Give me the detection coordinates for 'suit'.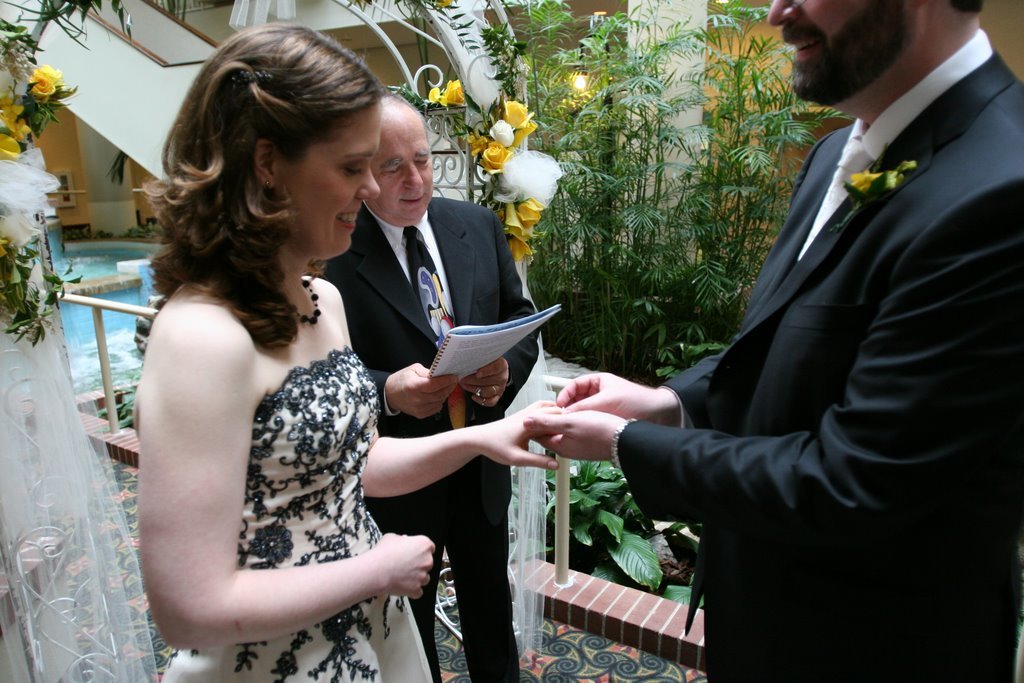
{"x1": 624, "y1": 0, "x2": 998, "y2": 681}.
